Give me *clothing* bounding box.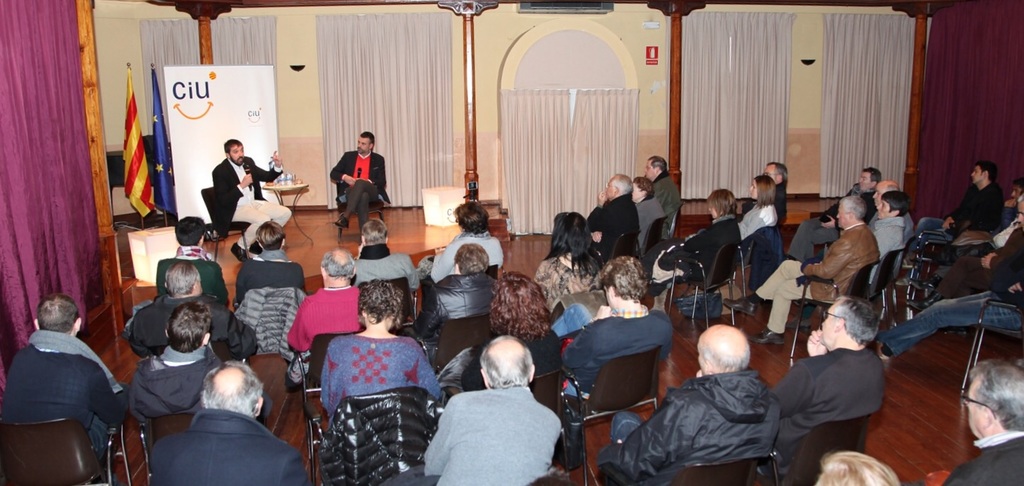
box(323, 323, 443, 402).
